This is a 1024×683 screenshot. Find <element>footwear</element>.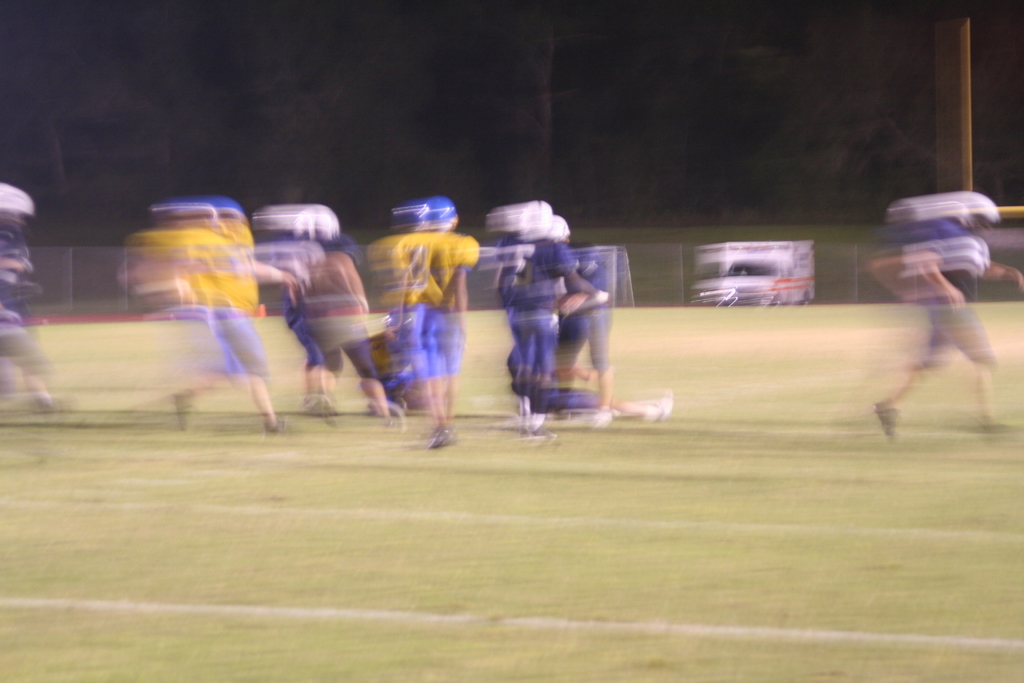
Bounding box: 868, 399, 904, 445.
